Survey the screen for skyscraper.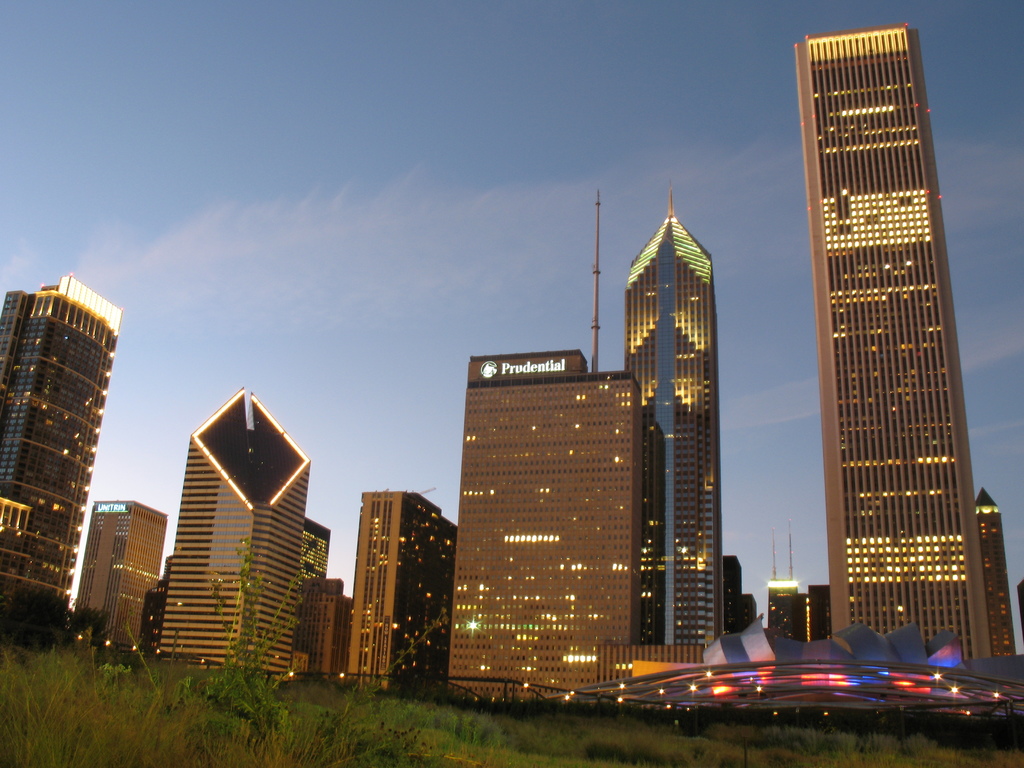
Survey found: pyautogui.locateOnScreen(294, 515, 337, 577).
